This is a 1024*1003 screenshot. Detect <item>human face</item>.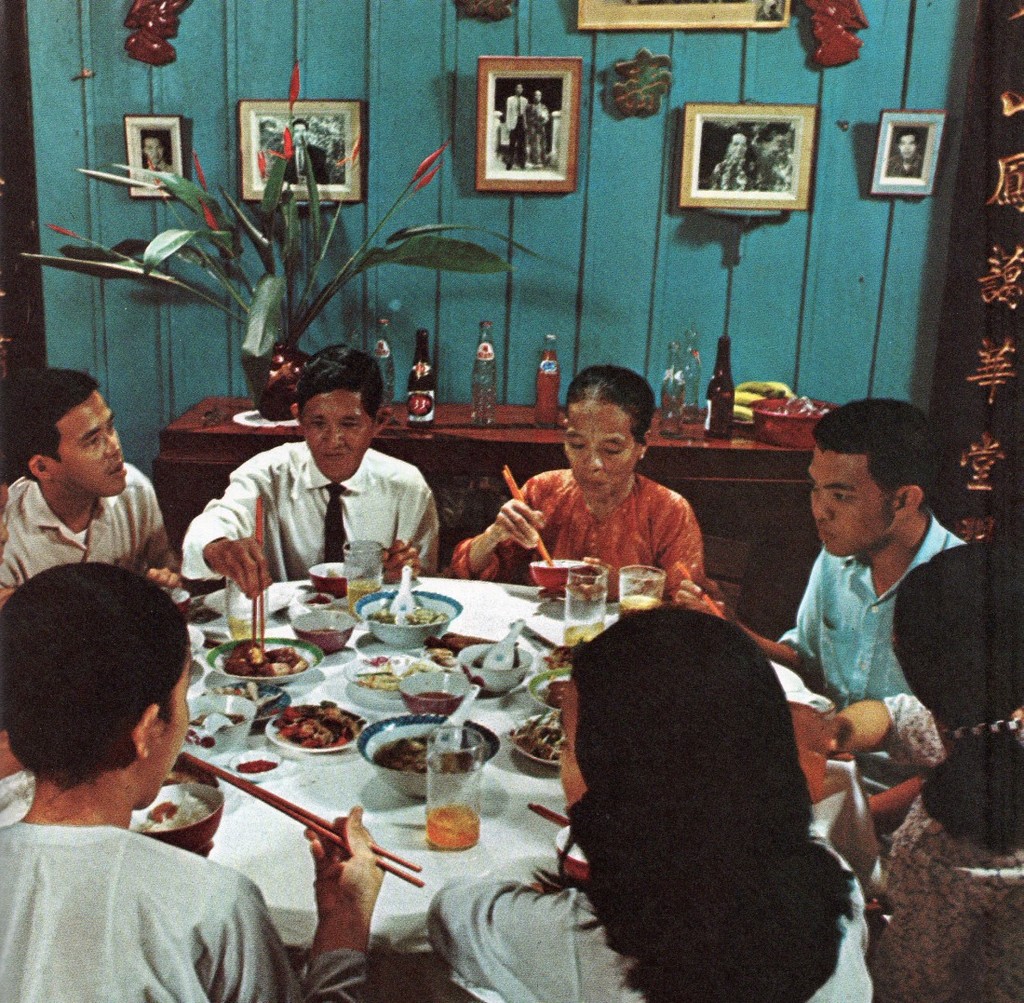
{"left": 140, "top": 657, "right": 200, "bottom": 813}.
